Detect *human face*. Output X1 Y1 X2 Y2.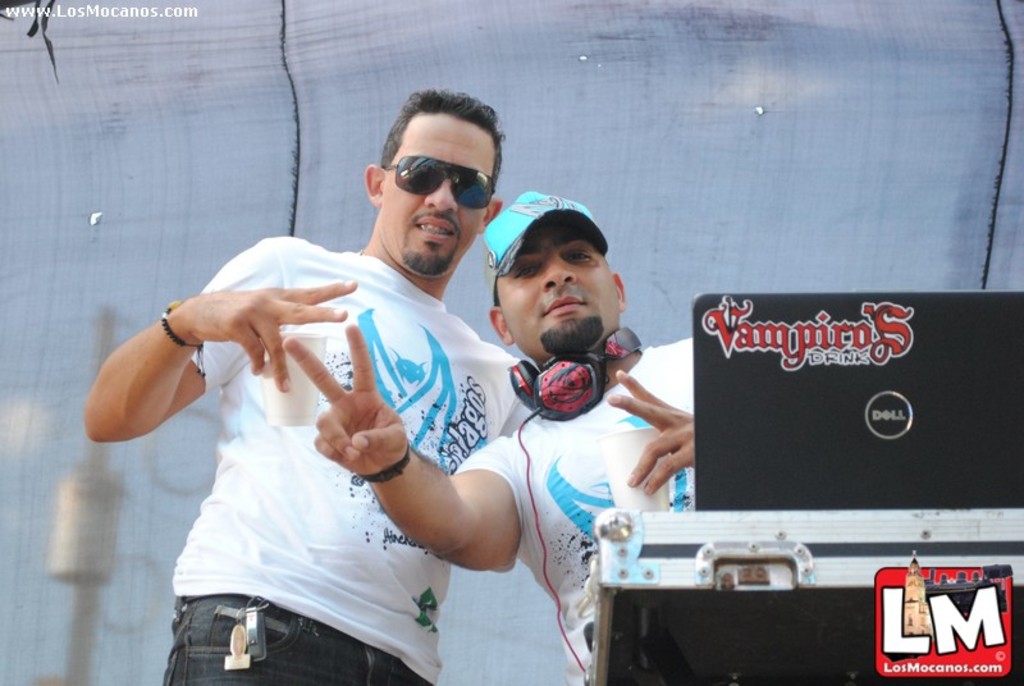
494 227 622 361.
